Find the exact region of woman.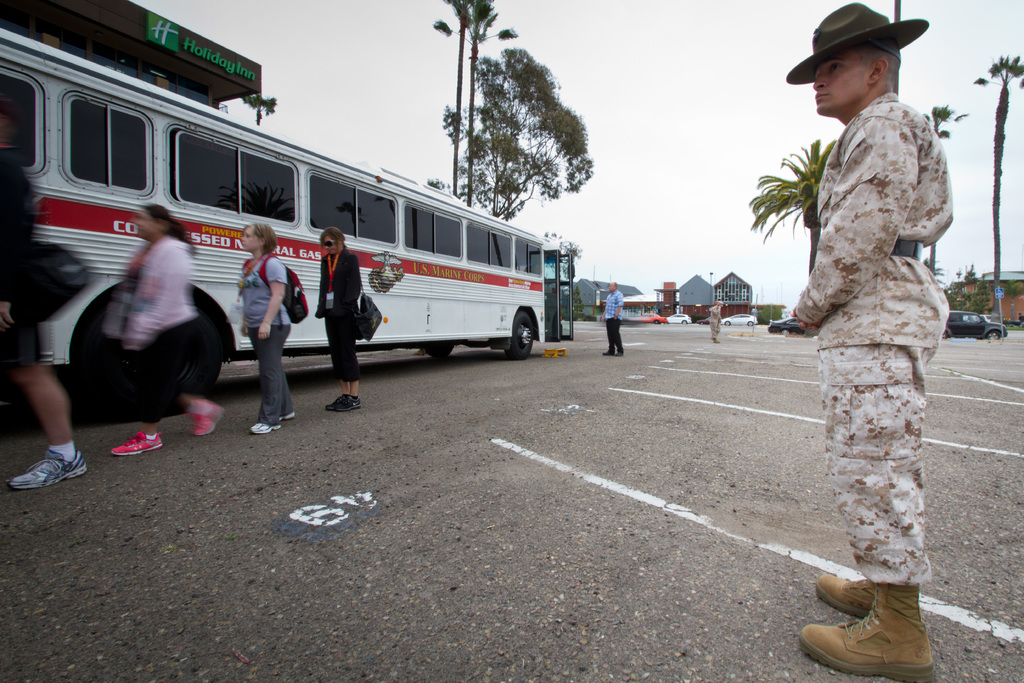
Exact region: <bbox>249, 222, 298, 433</bbox>.
